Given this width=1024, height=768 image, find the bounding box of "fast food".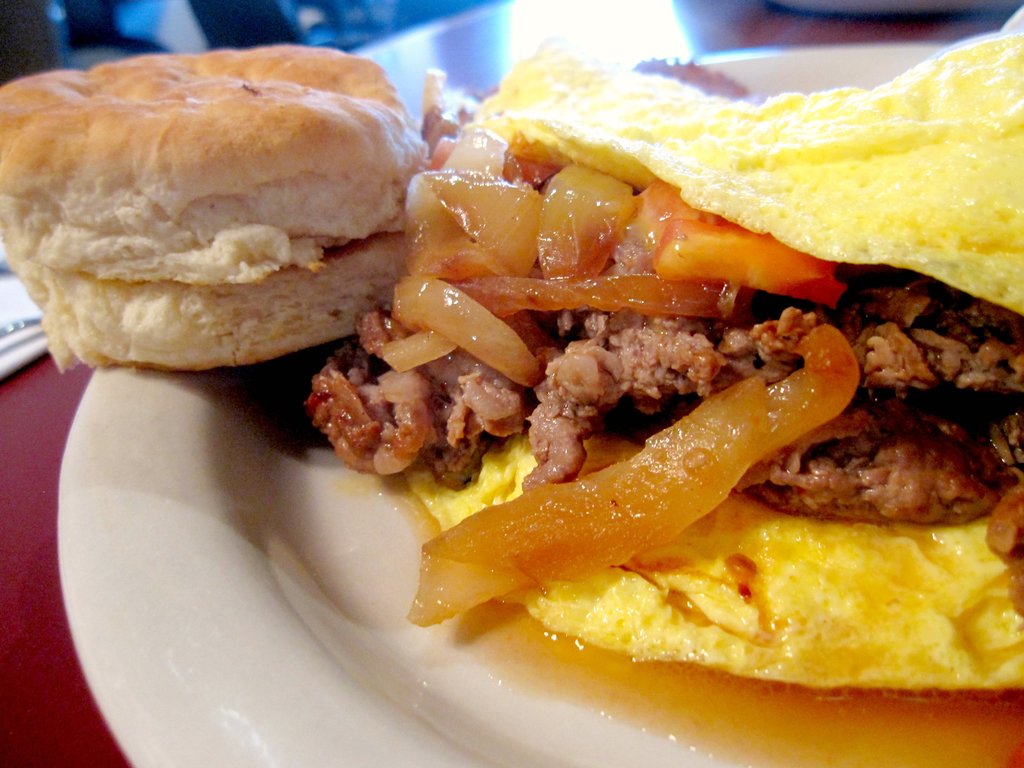
l=0, t=45, r=436, b=372.
